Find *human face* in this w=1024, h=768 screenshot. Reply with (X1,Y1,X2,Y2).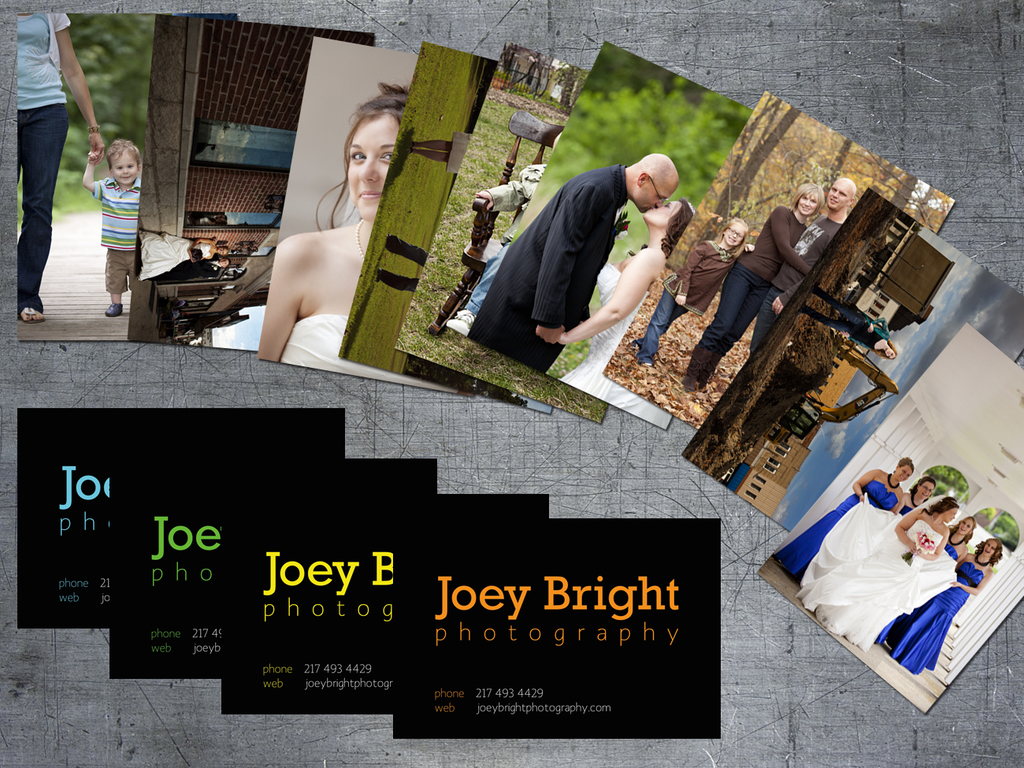
(898,466,912,480).
